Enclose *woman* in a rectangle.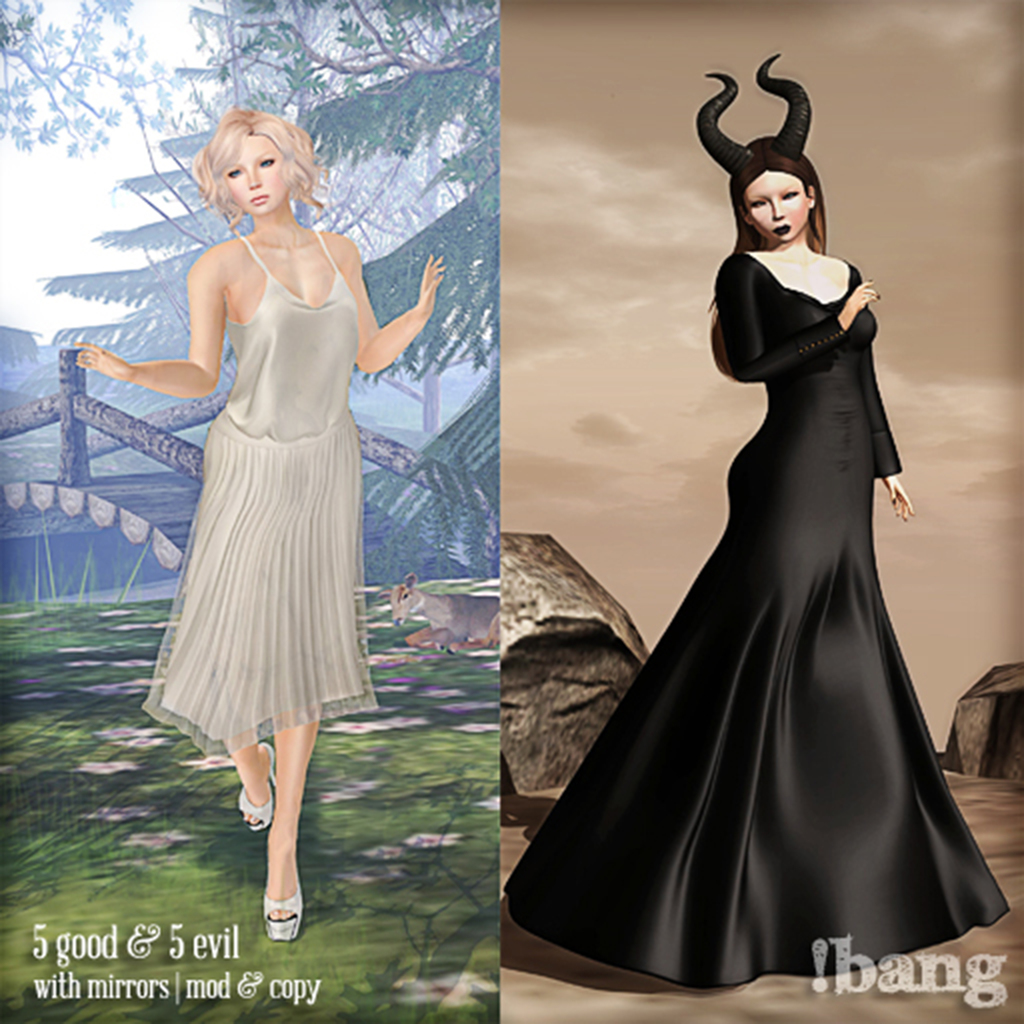
534,69,981,993.
